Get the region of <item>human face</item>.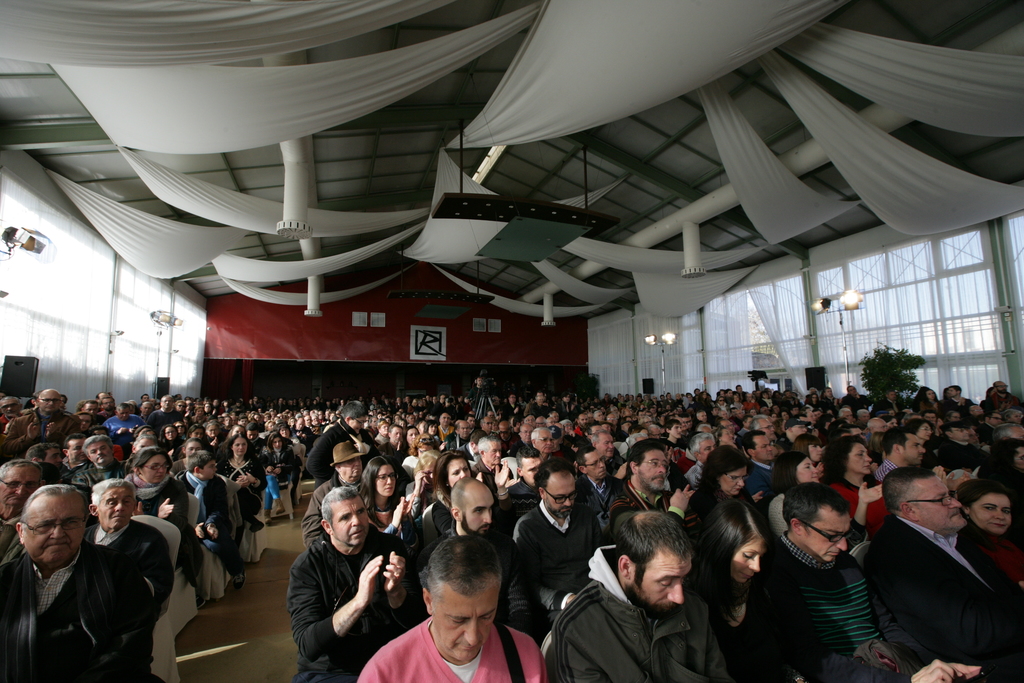
detection(84, 441, 115, 465).
